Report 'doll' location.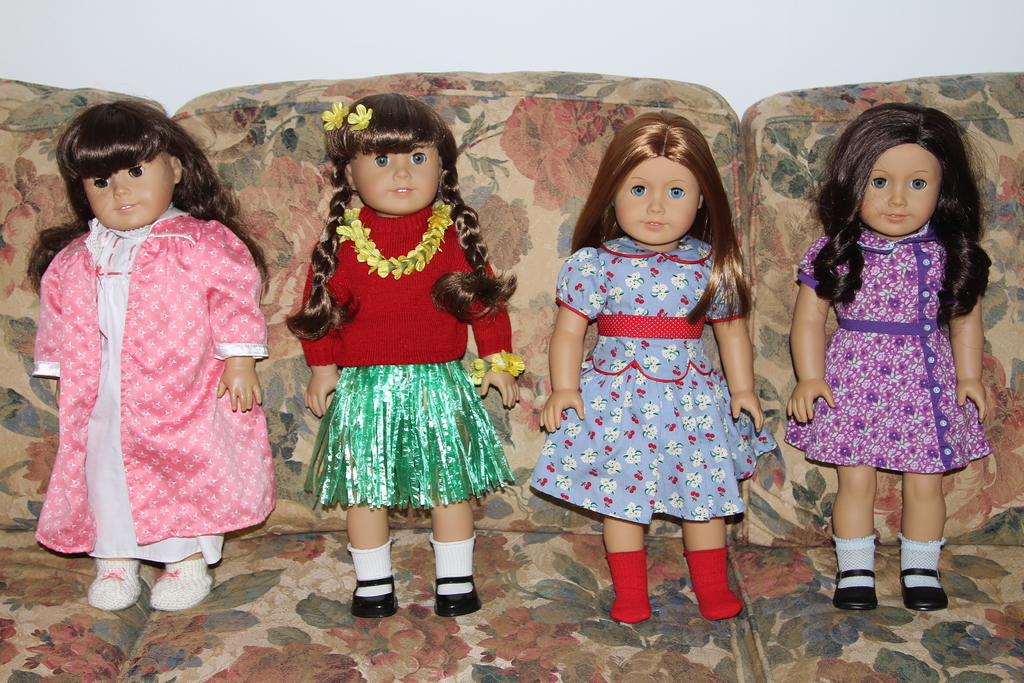
Report: 788, 99, 985, 611.
